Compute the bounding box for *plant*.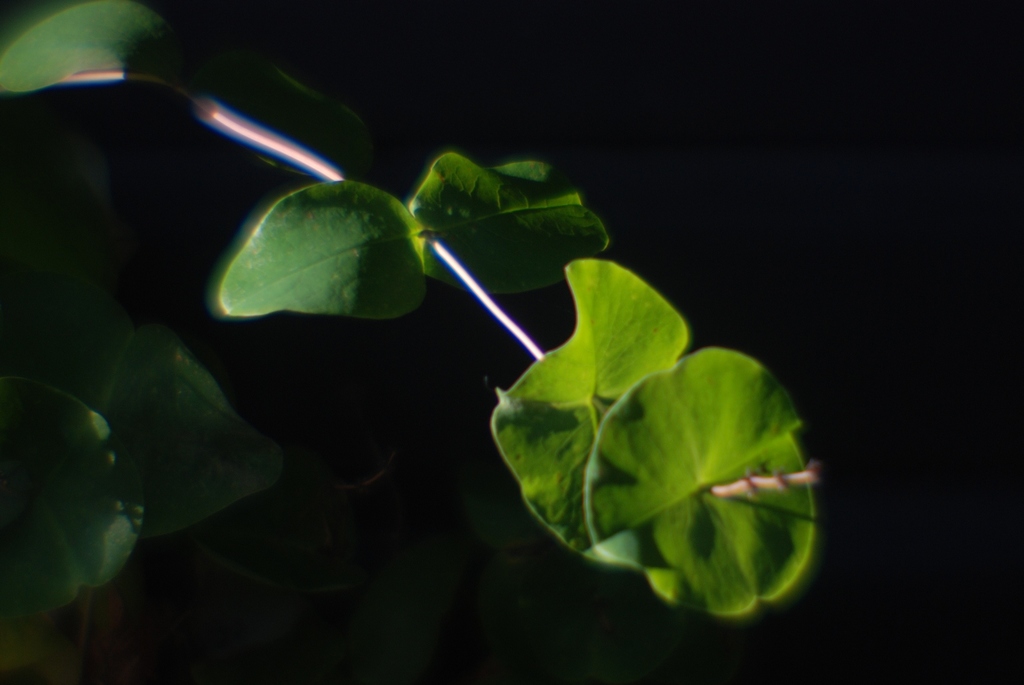
0/0/621/684.
